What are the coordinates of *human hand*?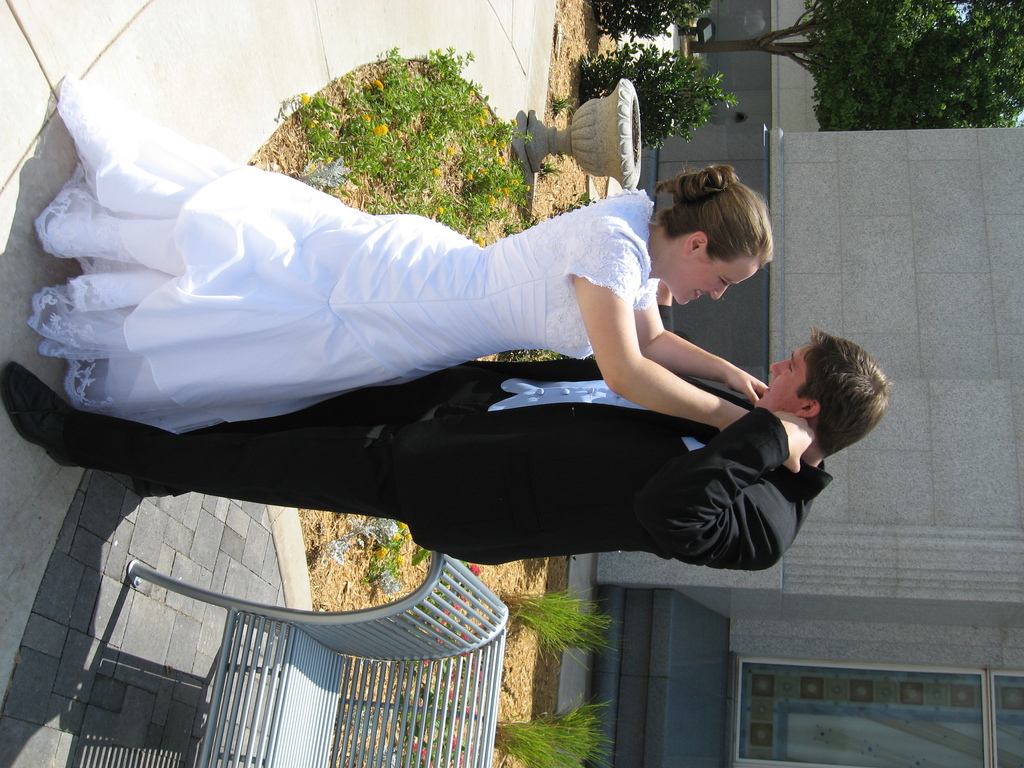
rect(775, 412, 812, 474).
